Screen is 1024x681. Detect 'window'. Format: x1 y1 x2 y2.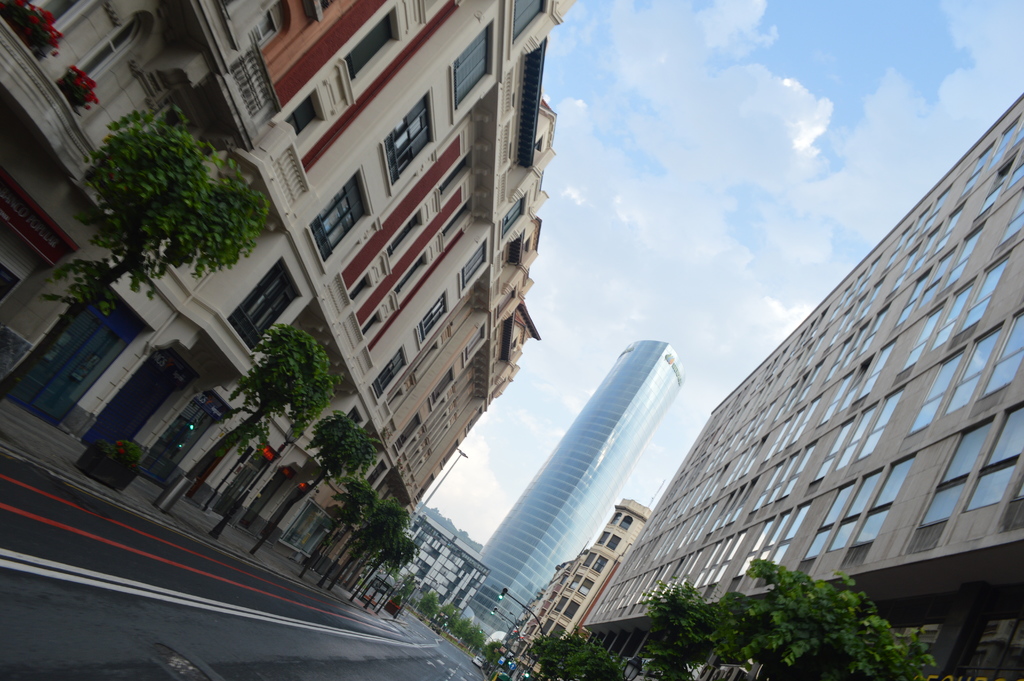
508 0 550 56.
